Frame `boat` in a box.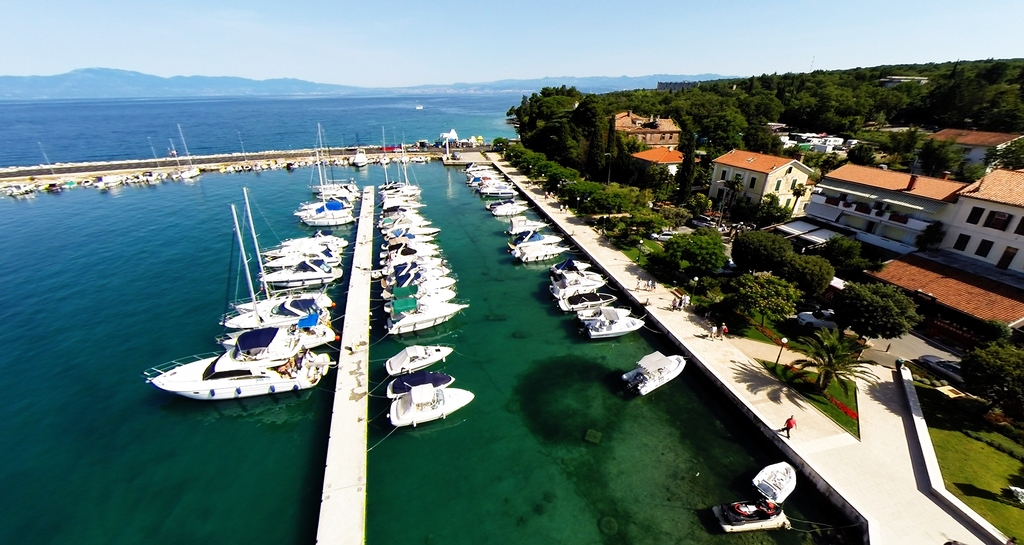
select_region(266, 247, 335, 265).
